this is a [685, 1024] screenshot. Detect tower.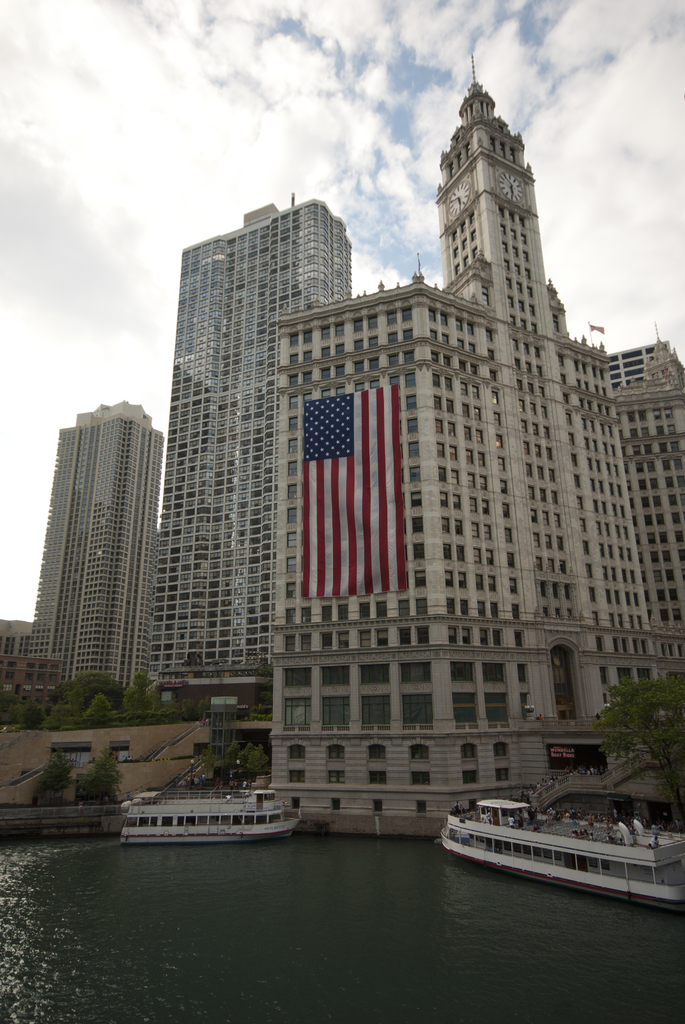
rect(142, 190, 356, 701).
